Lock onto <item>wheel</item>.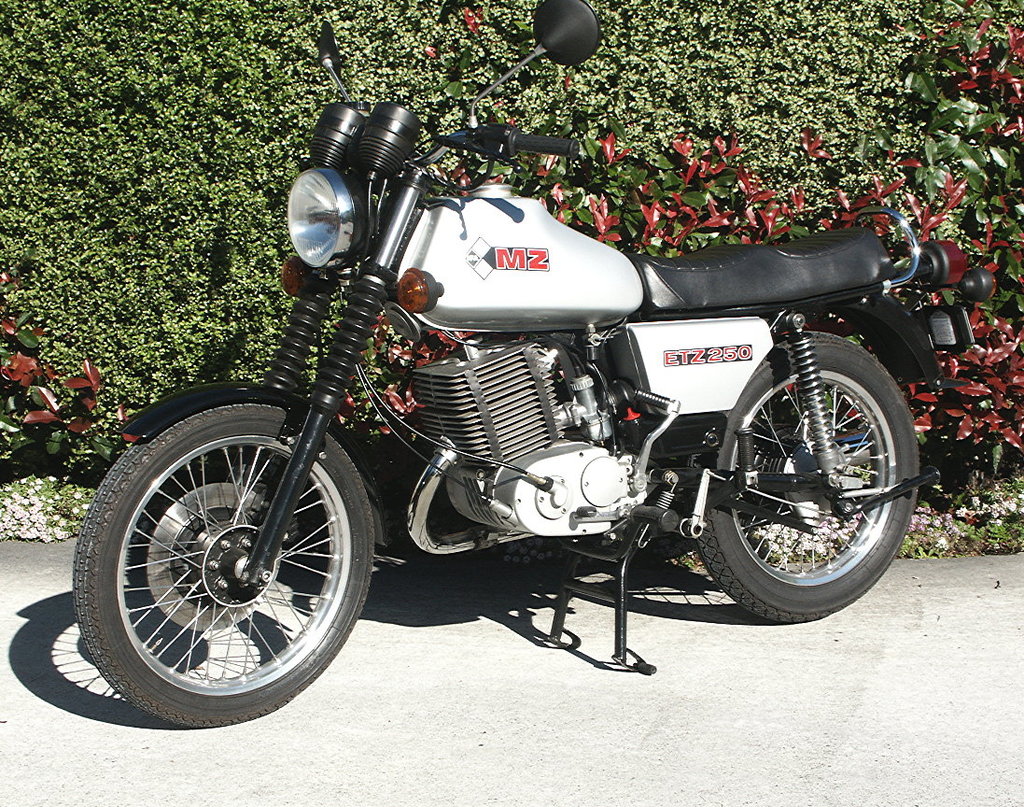
Locked: rect(79, 393, 386, 733).
